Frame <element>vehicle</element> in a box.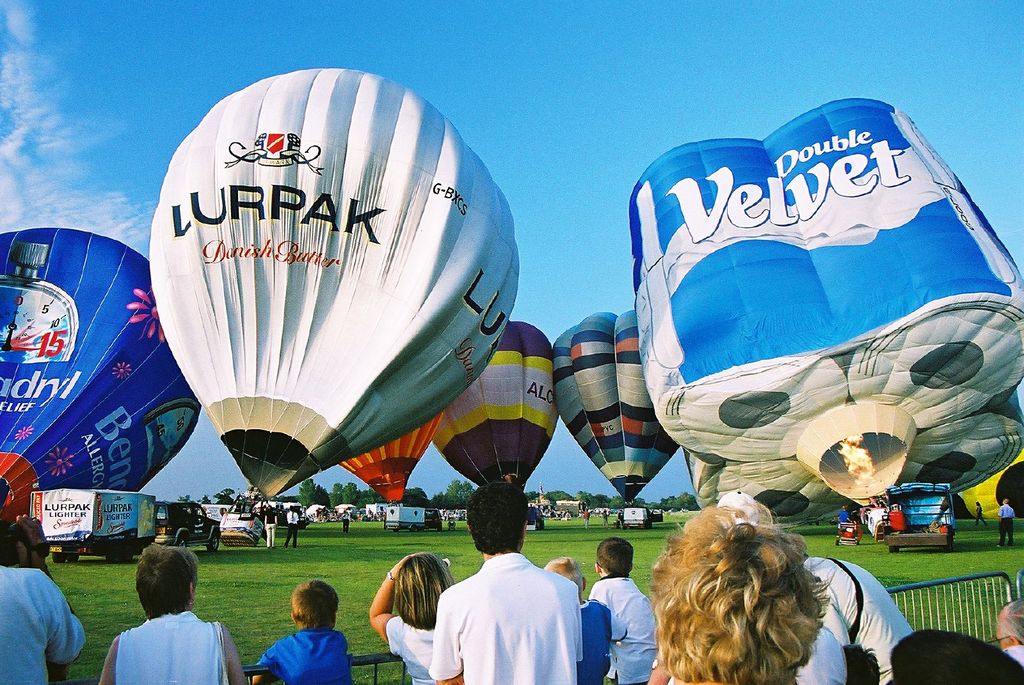
x1=525, y1=503, x2=557, y2=535.
